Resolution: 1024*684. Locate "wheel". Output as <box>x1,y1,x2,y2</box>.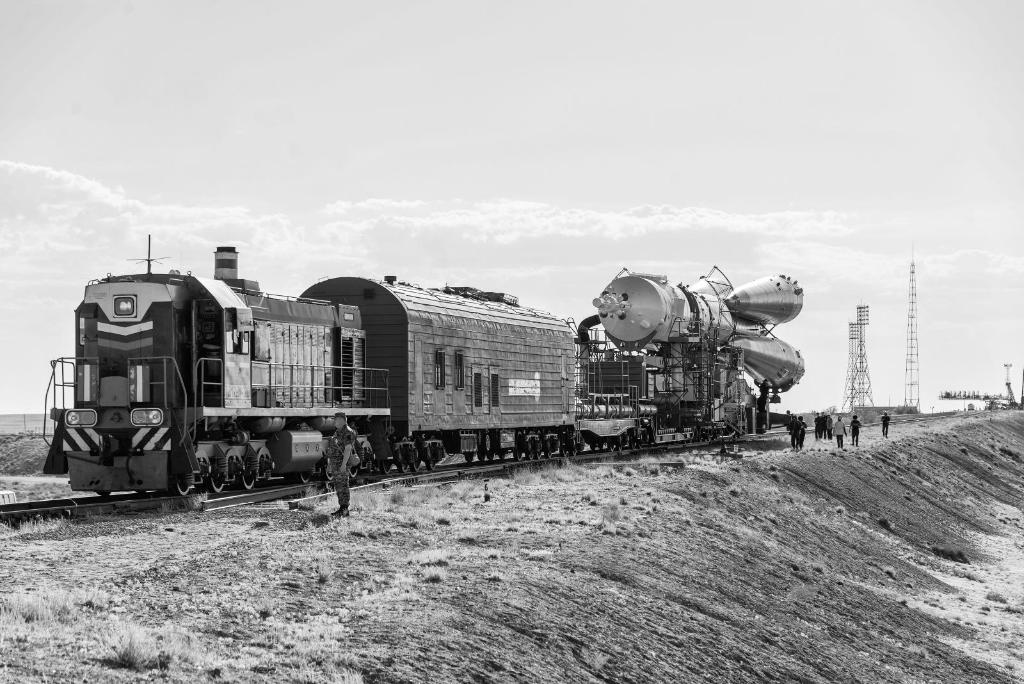
<box>348,467,362,478</box>.
